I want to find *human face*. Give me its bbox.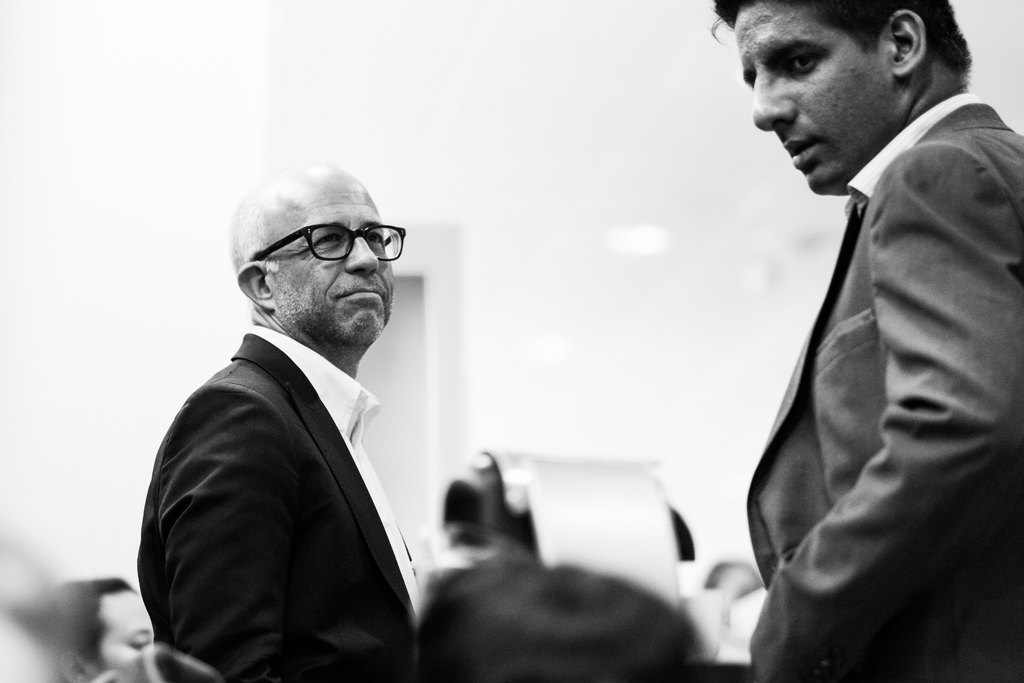
<box>283,177,395,344</box>.
